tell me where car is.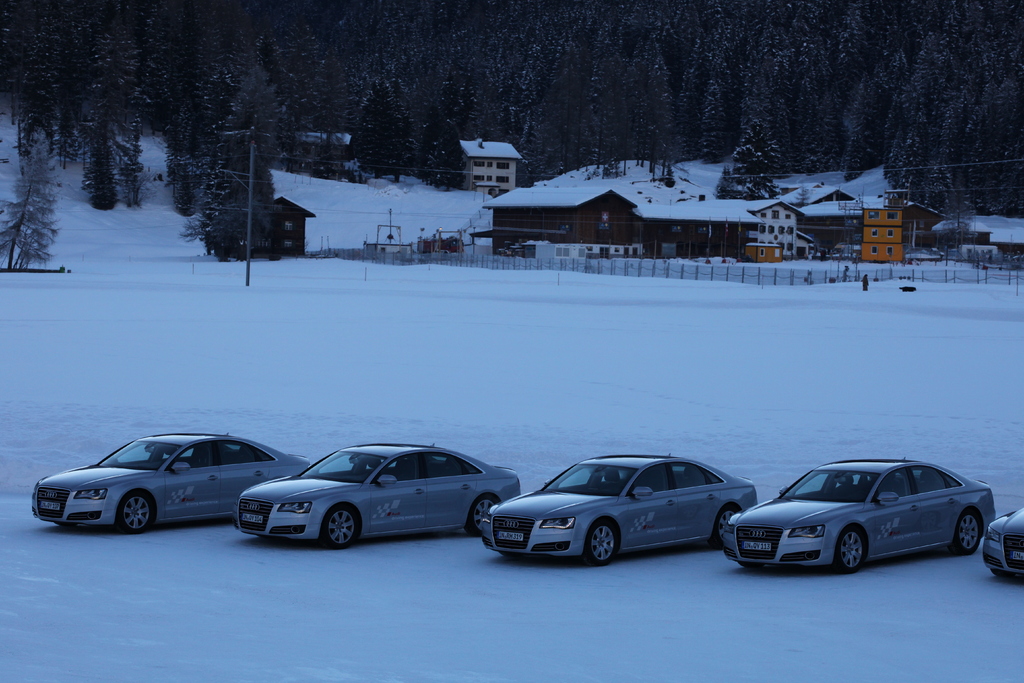
car is at x1=719, y1=457, x2=996, y2=572.
